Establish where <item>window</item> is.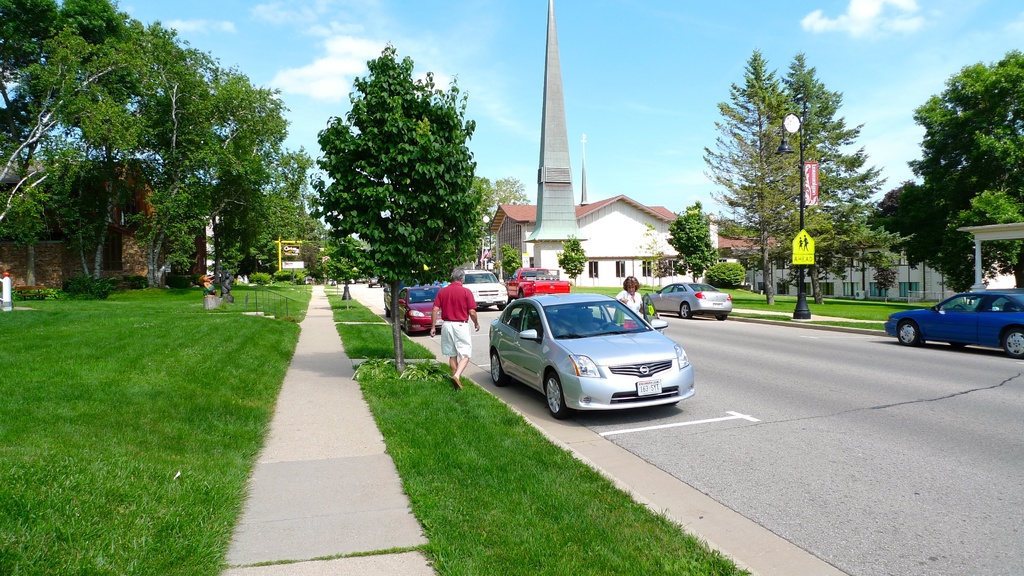
Established at box(865, 284, 886, 301).
